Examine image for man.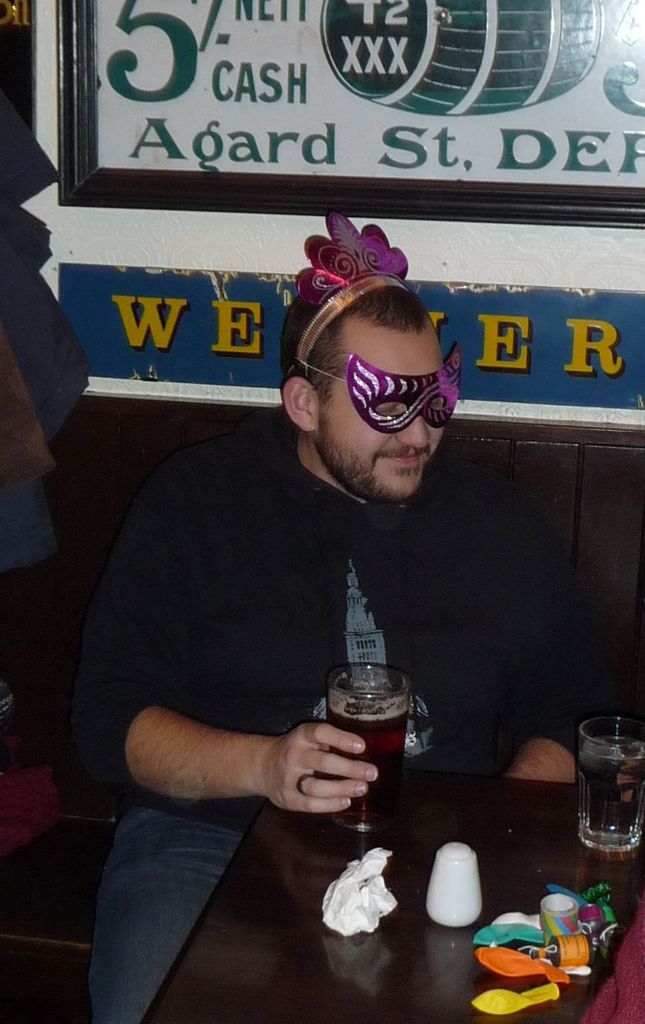
Examination result: [172,259,533,818].
